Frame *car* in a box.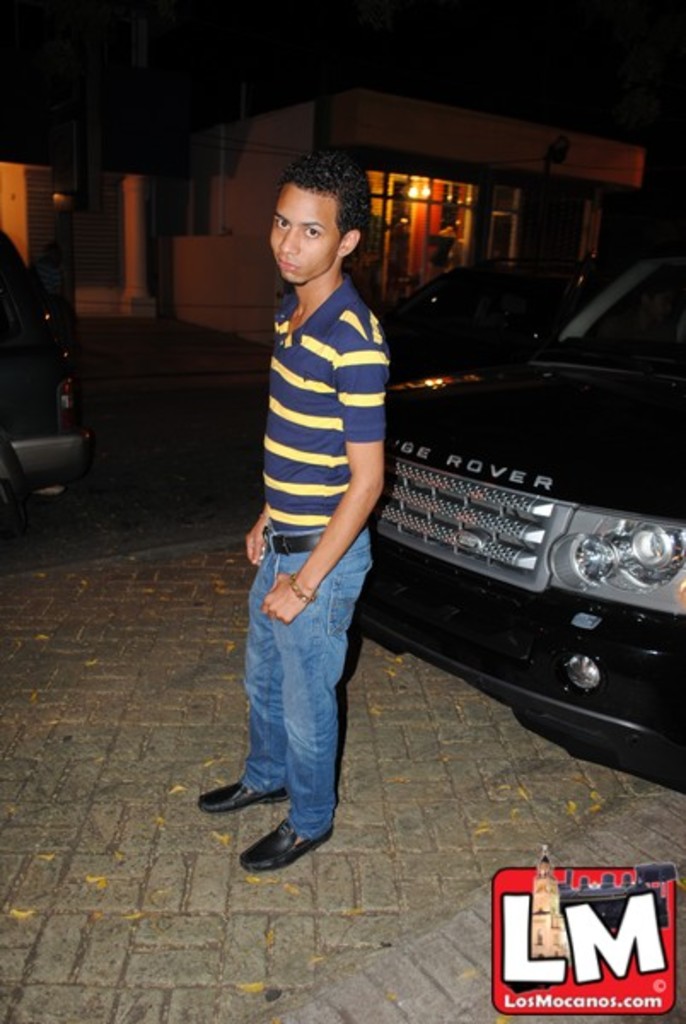
{"x1": 341, "y1": 222, "x2": 684, "y2": 804}.
